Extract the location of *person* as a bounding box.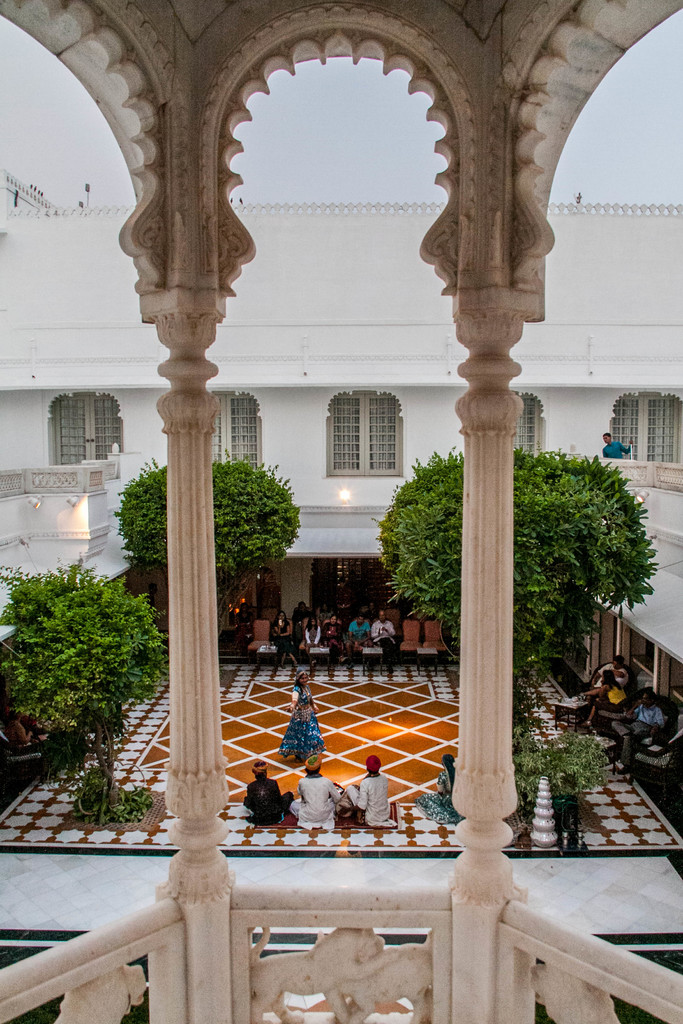
<region>415, 755, 458, 824</region>.
